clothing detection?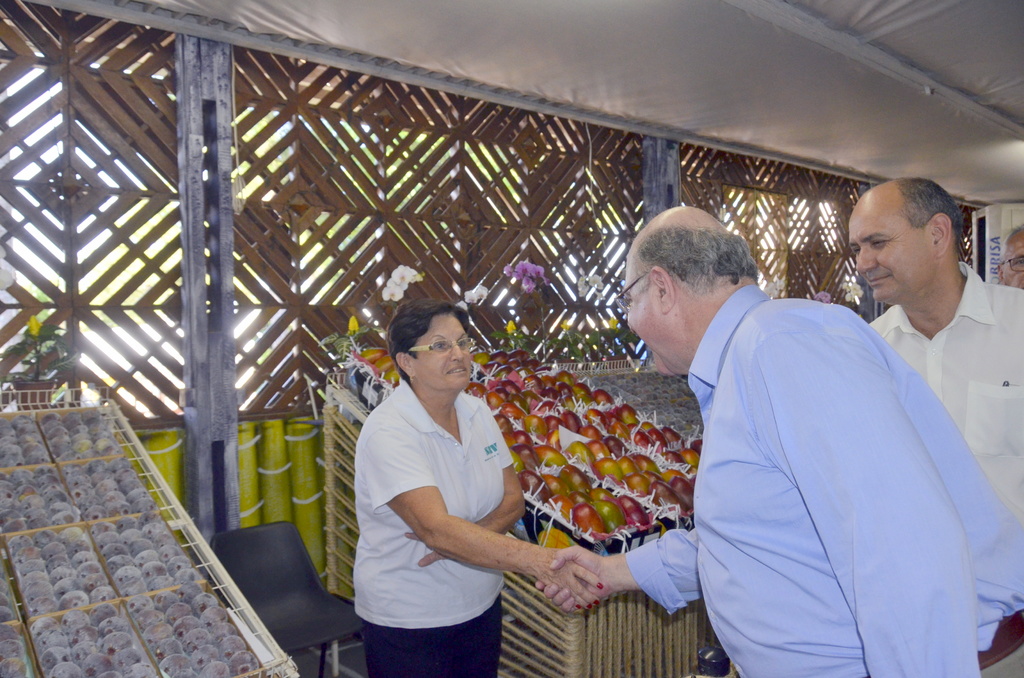
867:266:1023:607
